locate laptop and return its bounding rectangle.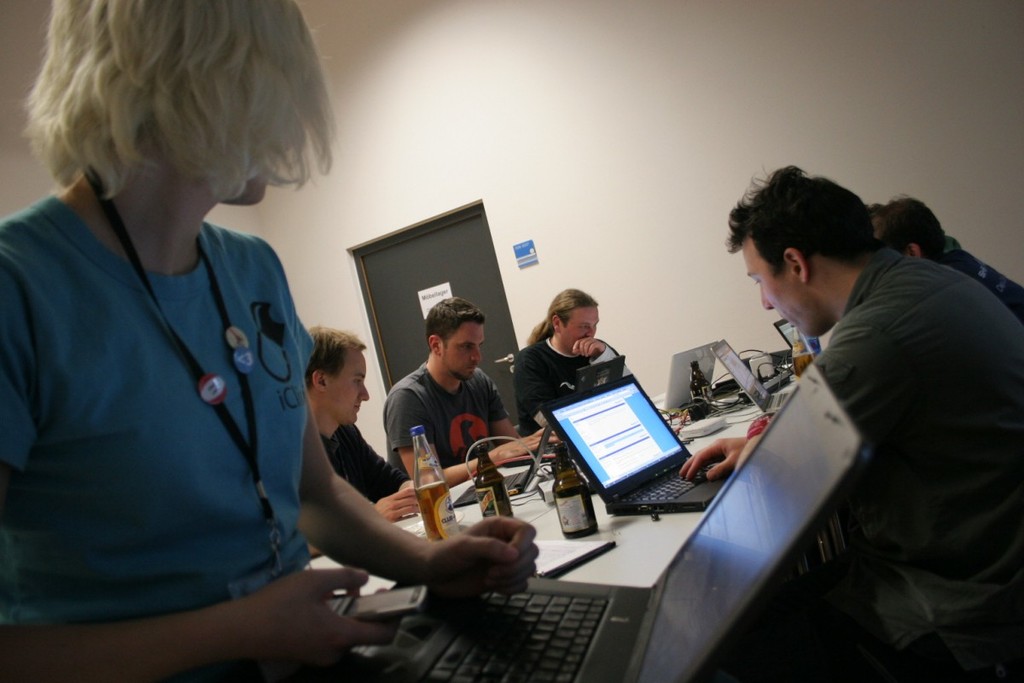
(x1=450, y1=423, x2=548, y2=511).
